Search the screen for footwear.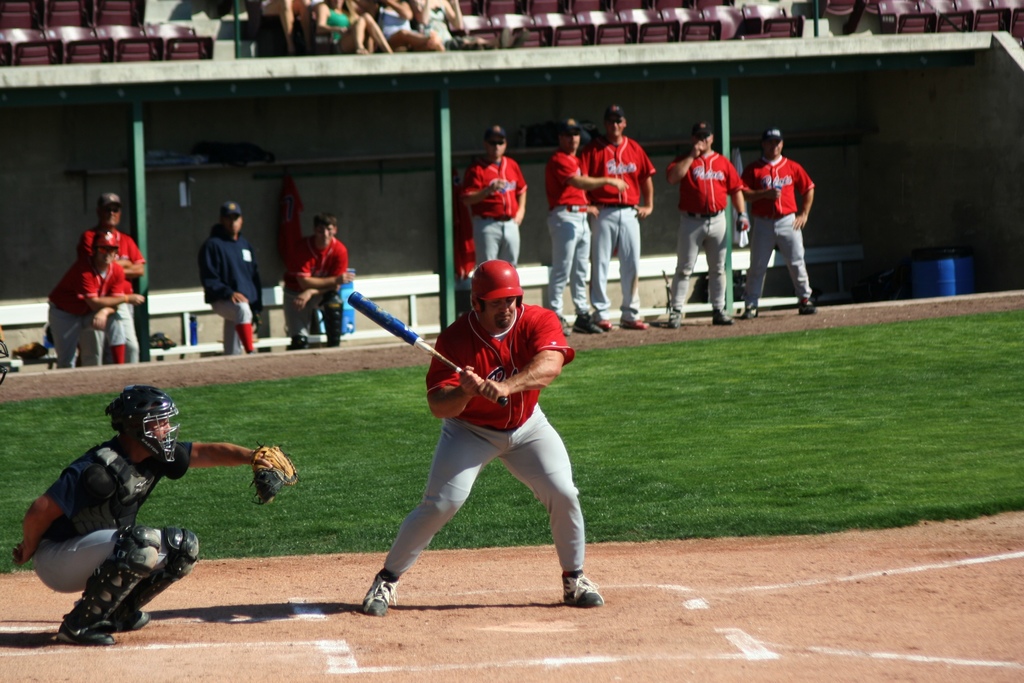
Found at 353:564:412:629.
